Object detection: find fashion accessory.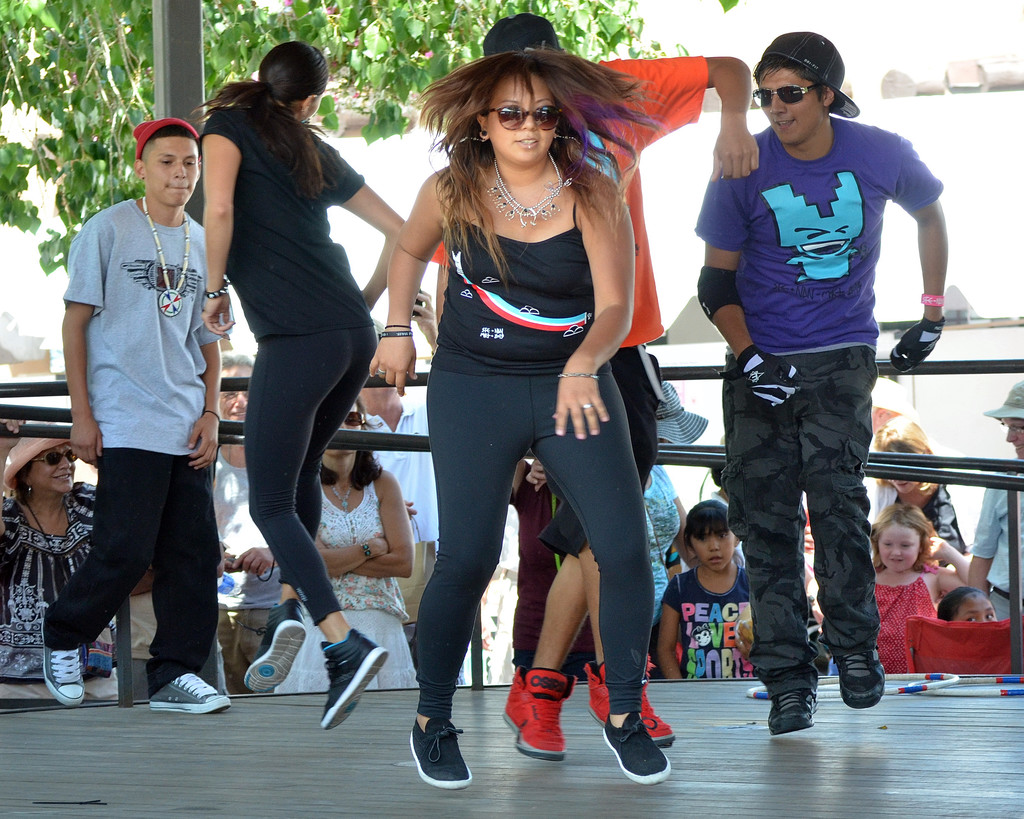
crop(478, 101, 561, 138).
